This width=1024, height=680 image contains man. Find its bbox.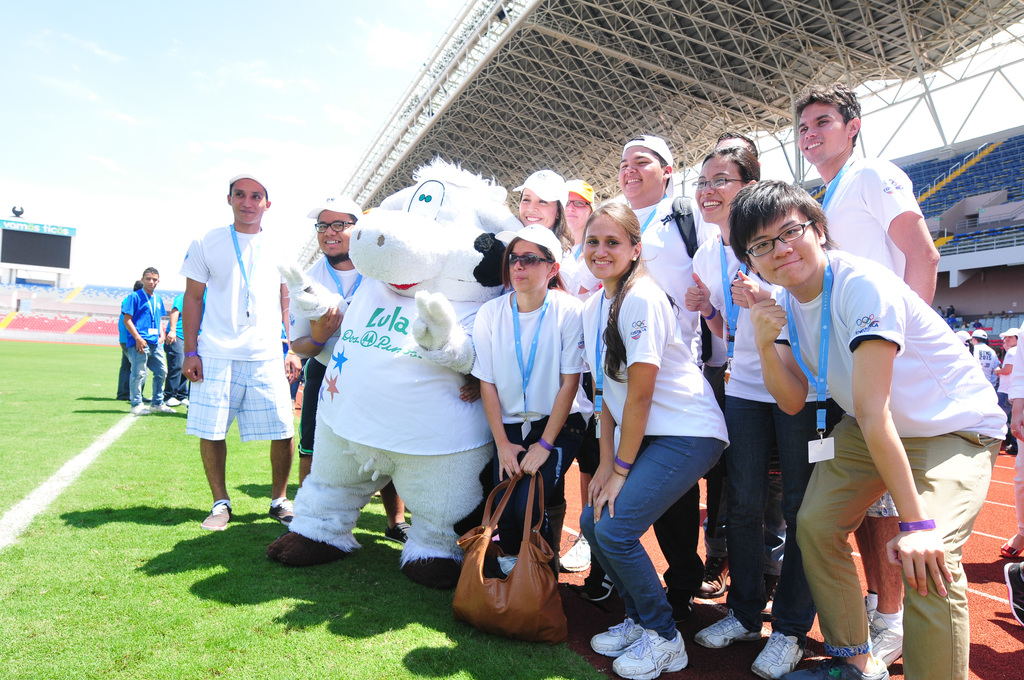
region(573, 135, 702, 624).
